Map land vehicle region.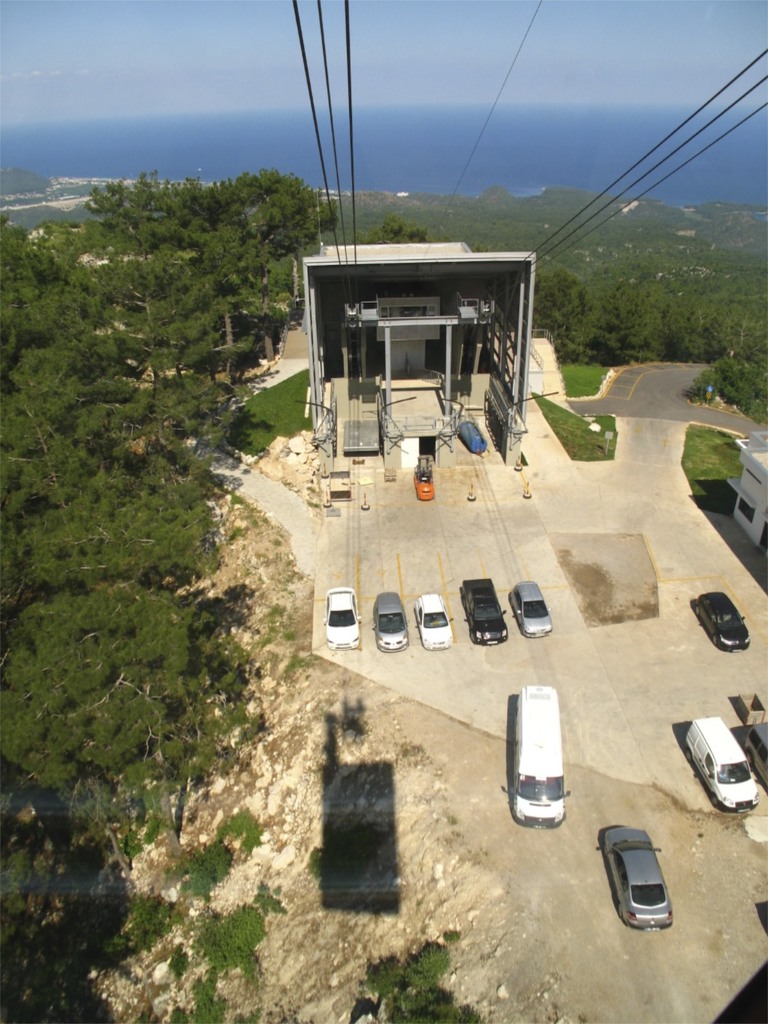
Mapped to (x1=372, y1=590, x2=411, y2=655).
